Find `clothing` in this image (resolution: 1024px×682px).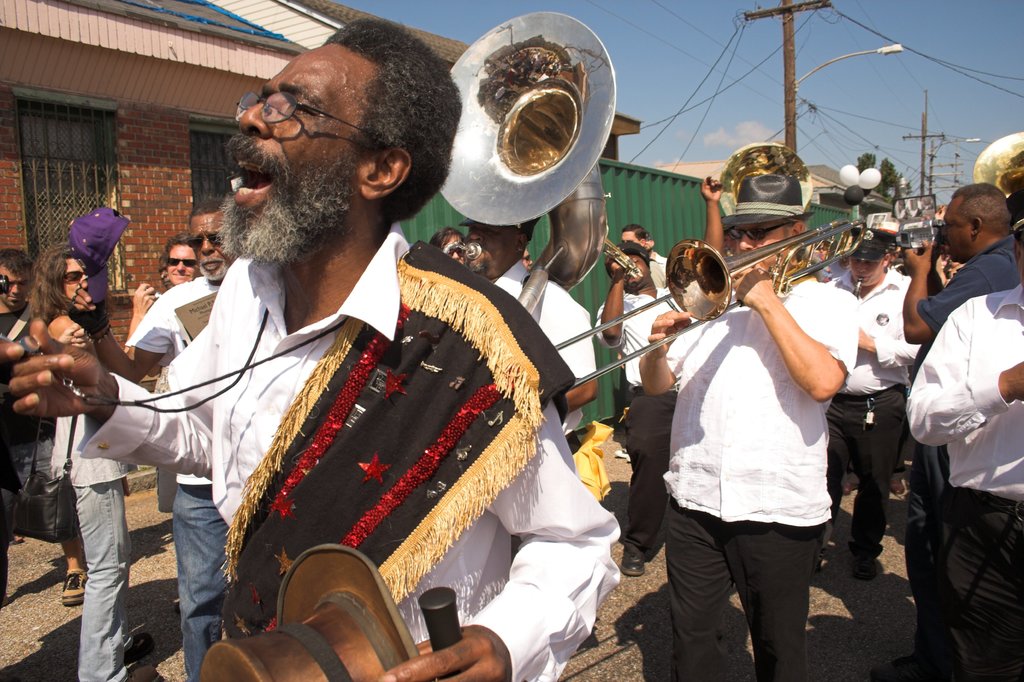
select_region(904, 277, 1023, 681).
